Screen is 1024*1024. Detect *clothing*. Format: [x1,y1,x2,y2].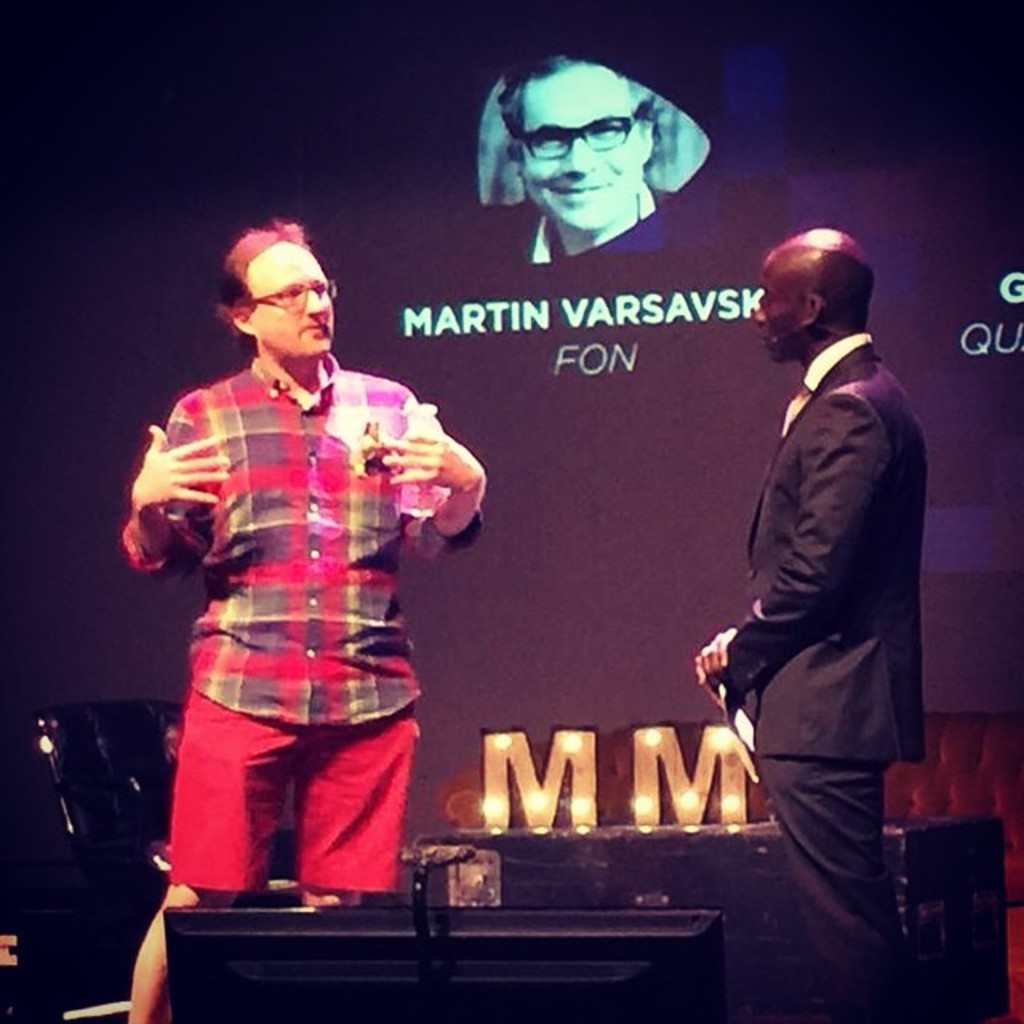
[112,352,482,896].
